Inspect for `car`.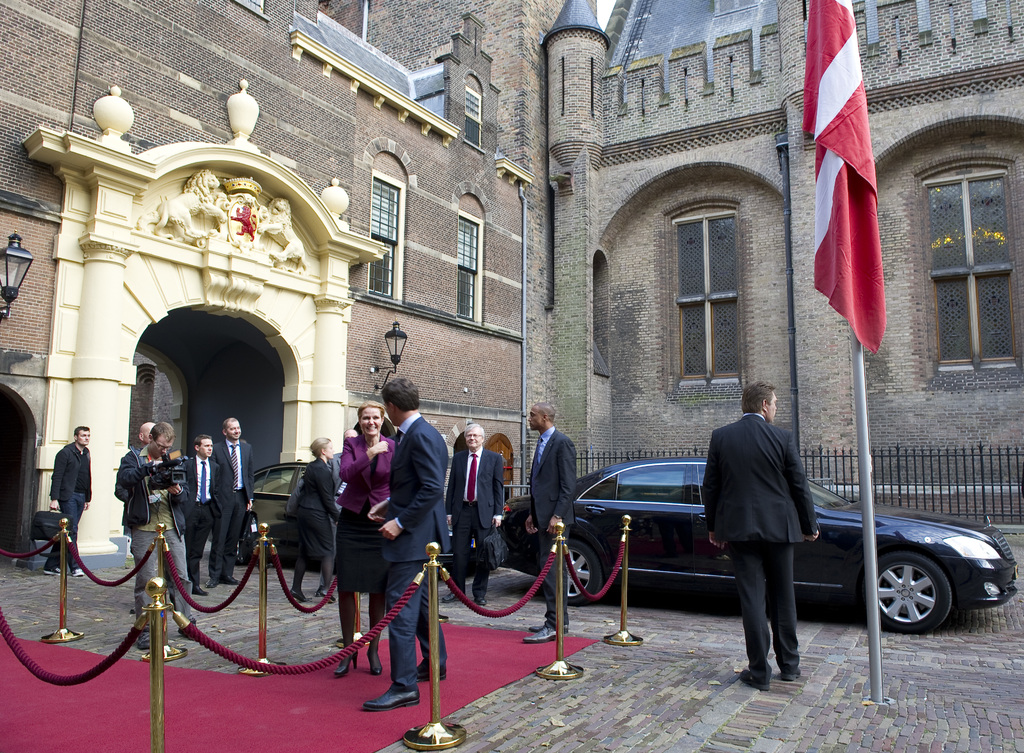
Inspection: 224,458,481,567.
